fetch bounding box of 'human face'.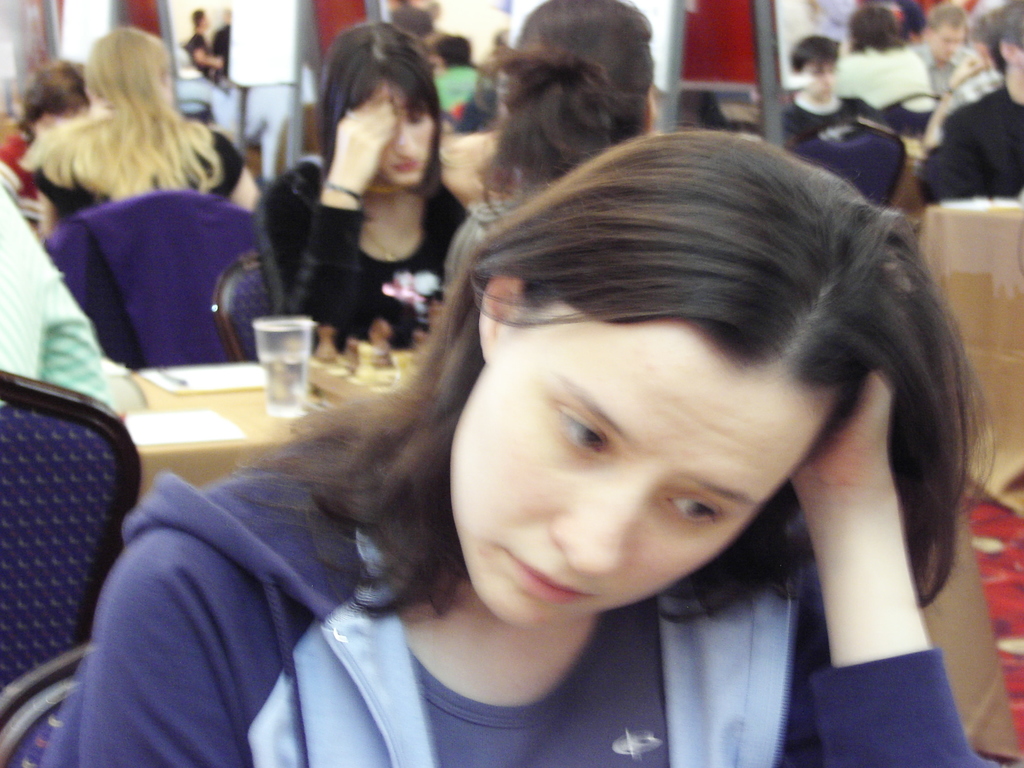
Bbox: [376,76,436,189].
